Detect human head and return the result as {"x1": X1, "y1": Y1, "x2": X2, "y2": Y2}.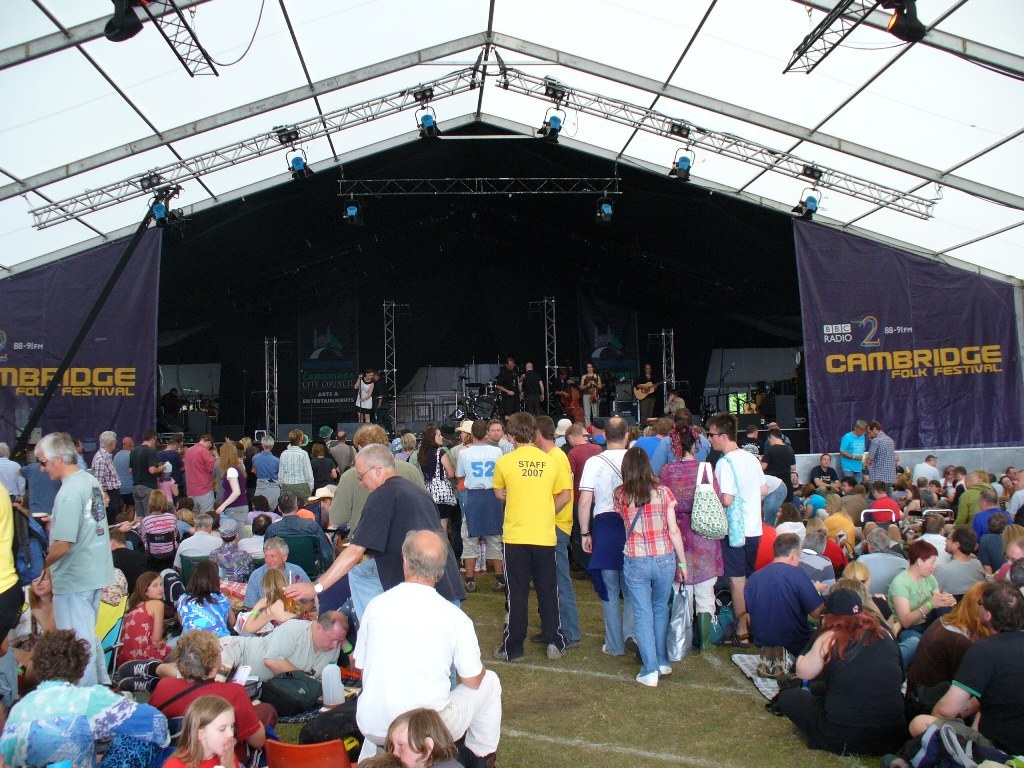
{"x1": 961, "y1": 581, "x2": 986, "y2": 629}.
